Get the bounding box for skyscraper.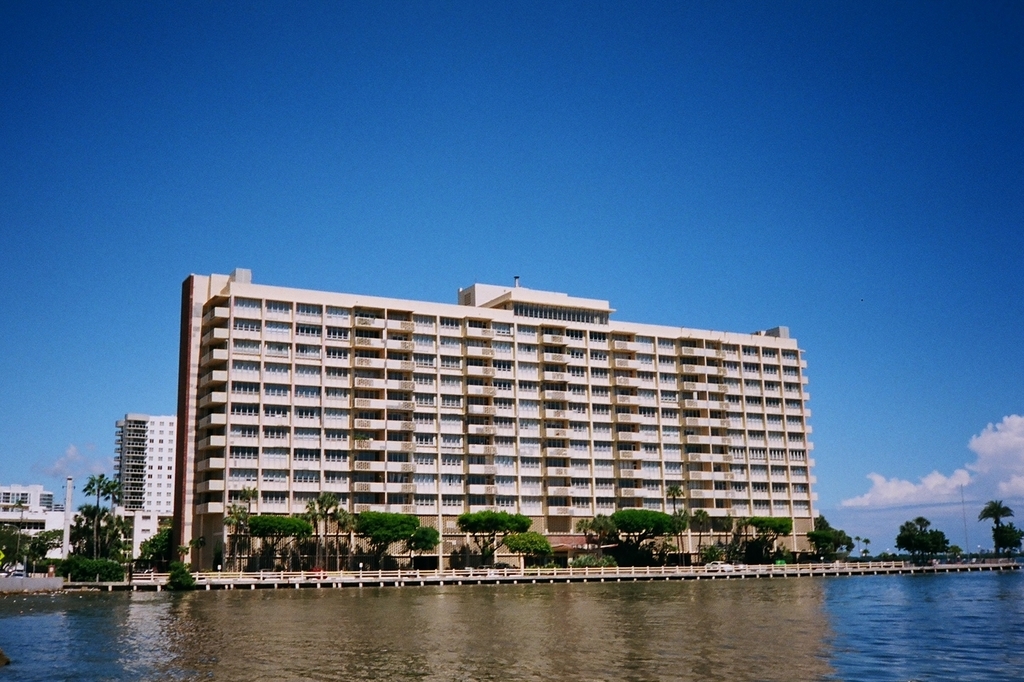
left=2, top=486, right=60, bottom=530.
